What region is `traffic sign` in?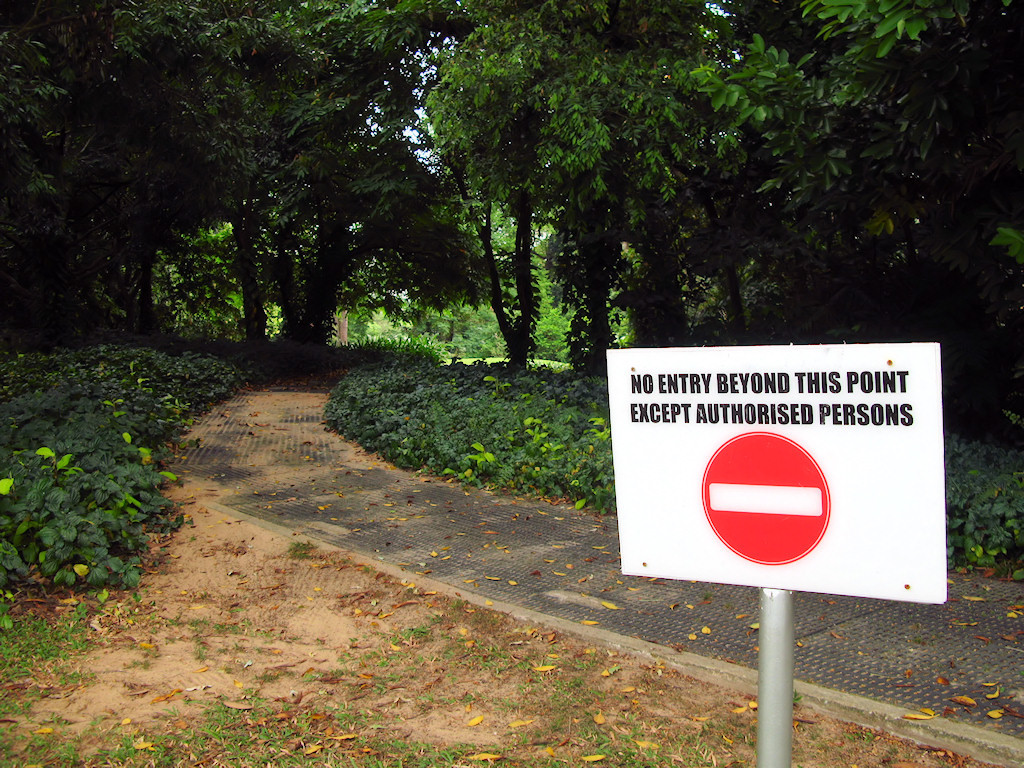
(left=605, top=345, right=948, bottom=599).
